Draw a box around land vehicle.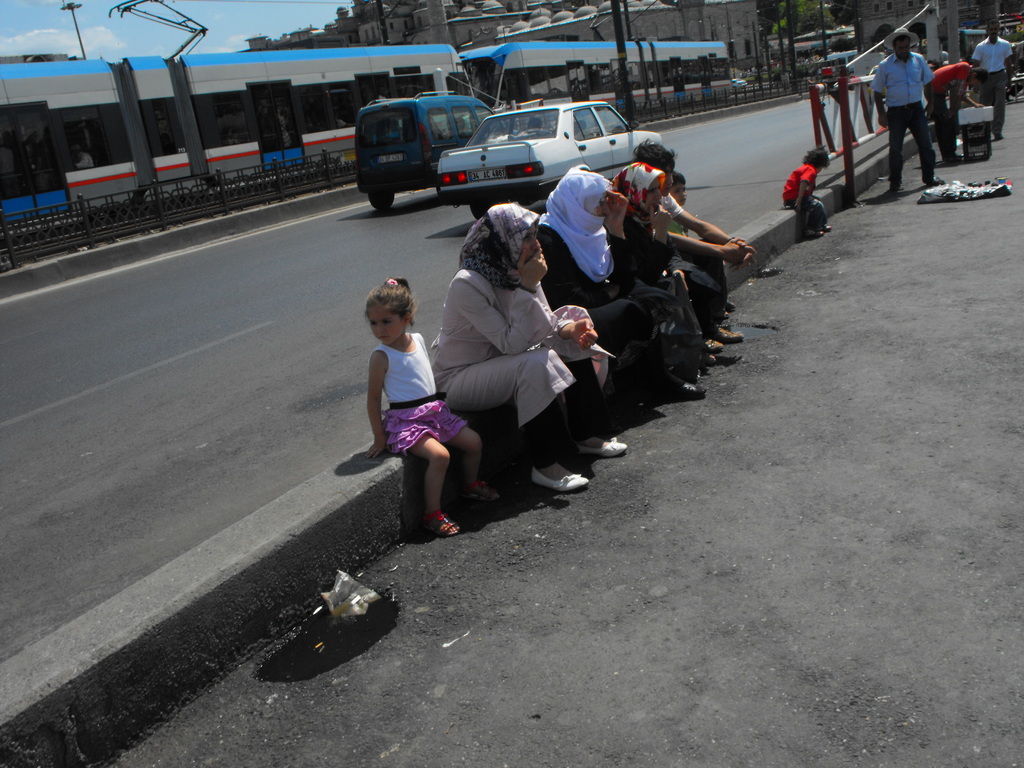
rect(354, 93, 511, 216).
